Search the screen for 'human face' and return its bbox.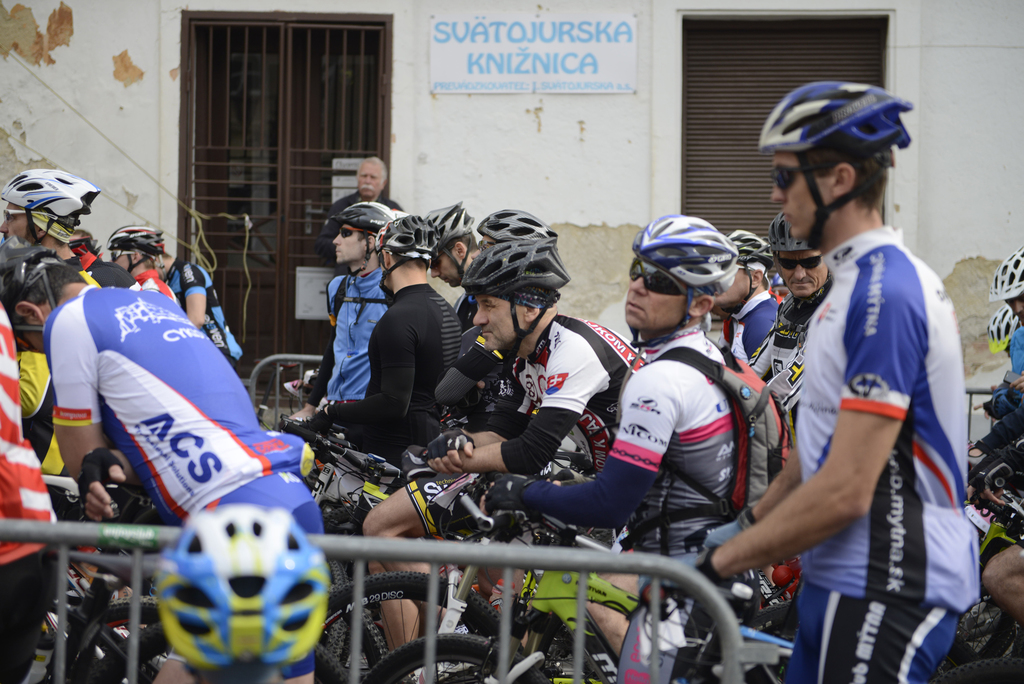
Found: [left=356, top=161, right=383, bottom=199].
